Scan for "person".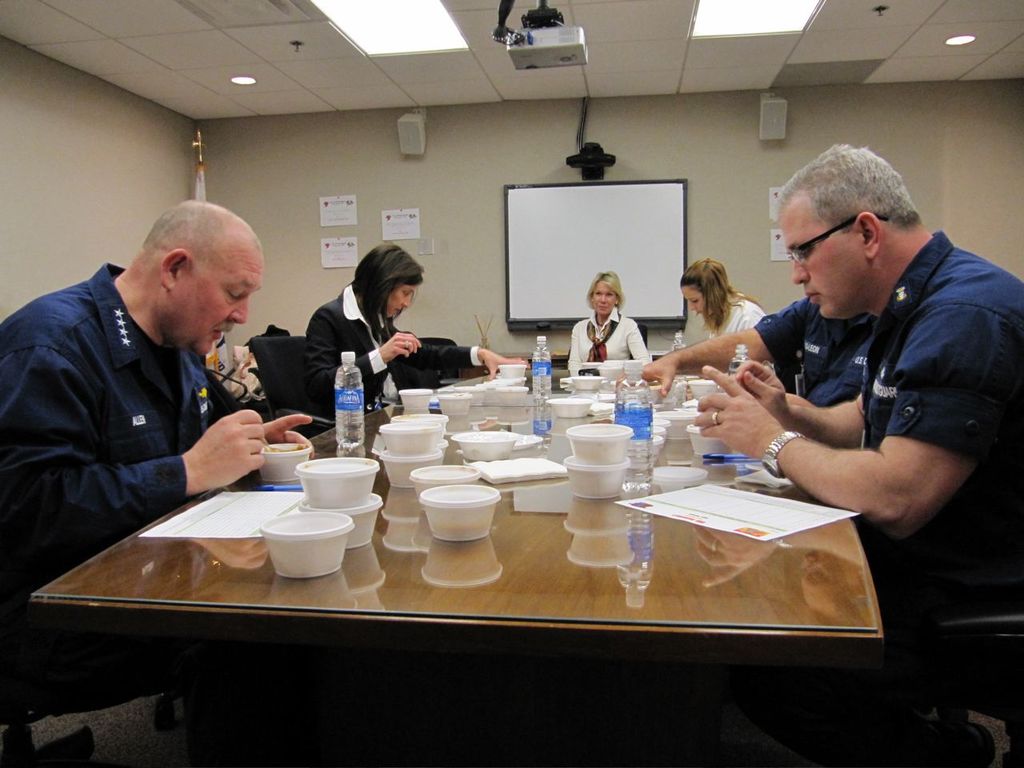
Scan result: (left=645, top=132, right=1023, bottom=767).
